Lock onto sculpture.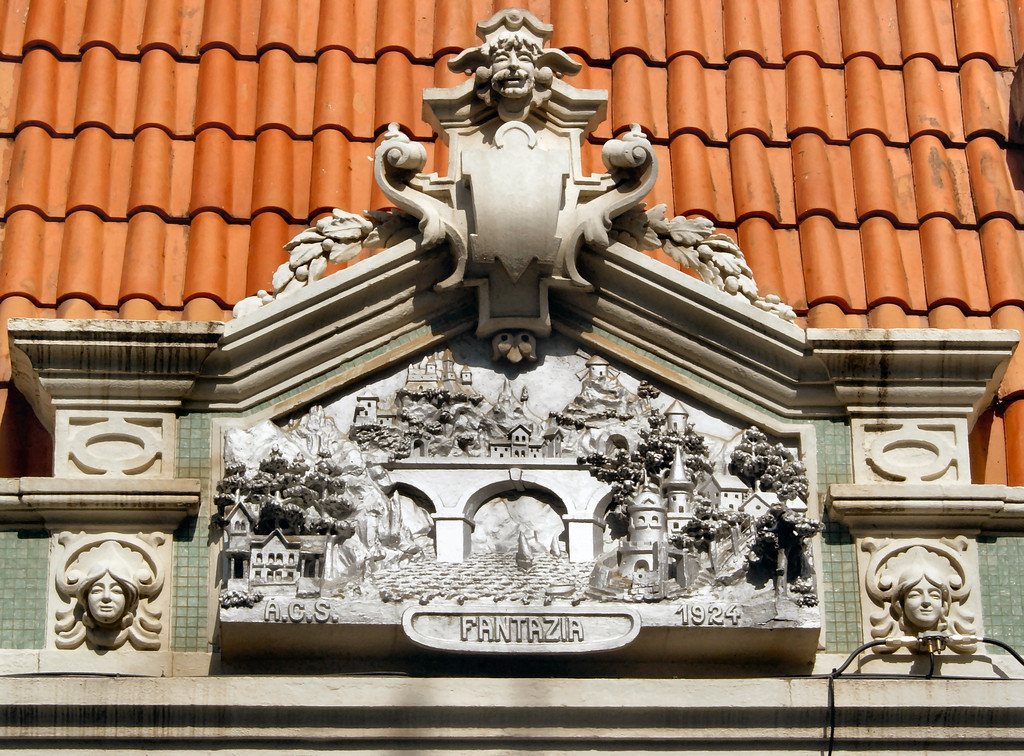
Locked: 365,0,675,365.
